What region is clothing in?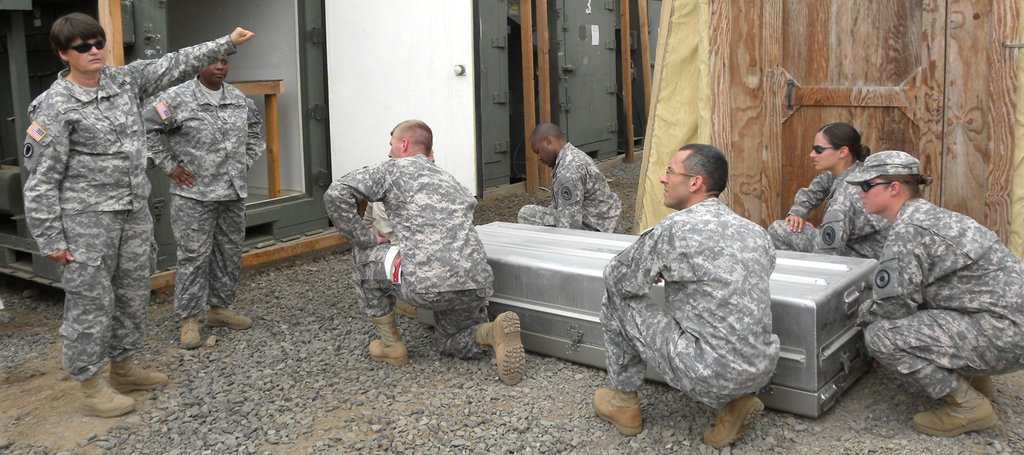
[left=517, top=140, right=623, bottom=231].
